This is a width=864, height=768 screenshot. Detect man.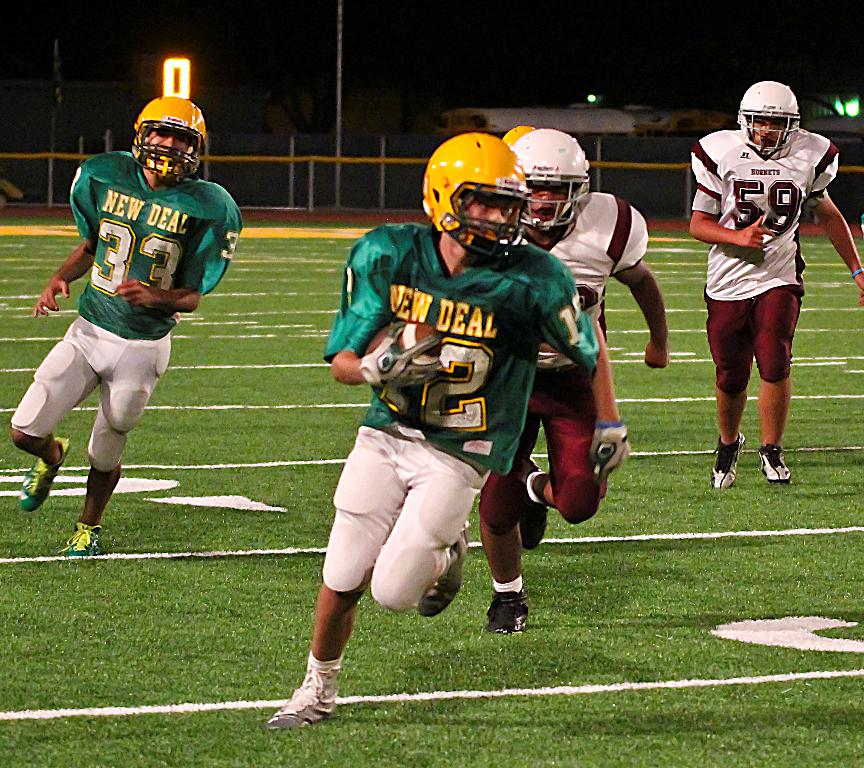
<bbox>685, 81, 833, 524</bbox>.
